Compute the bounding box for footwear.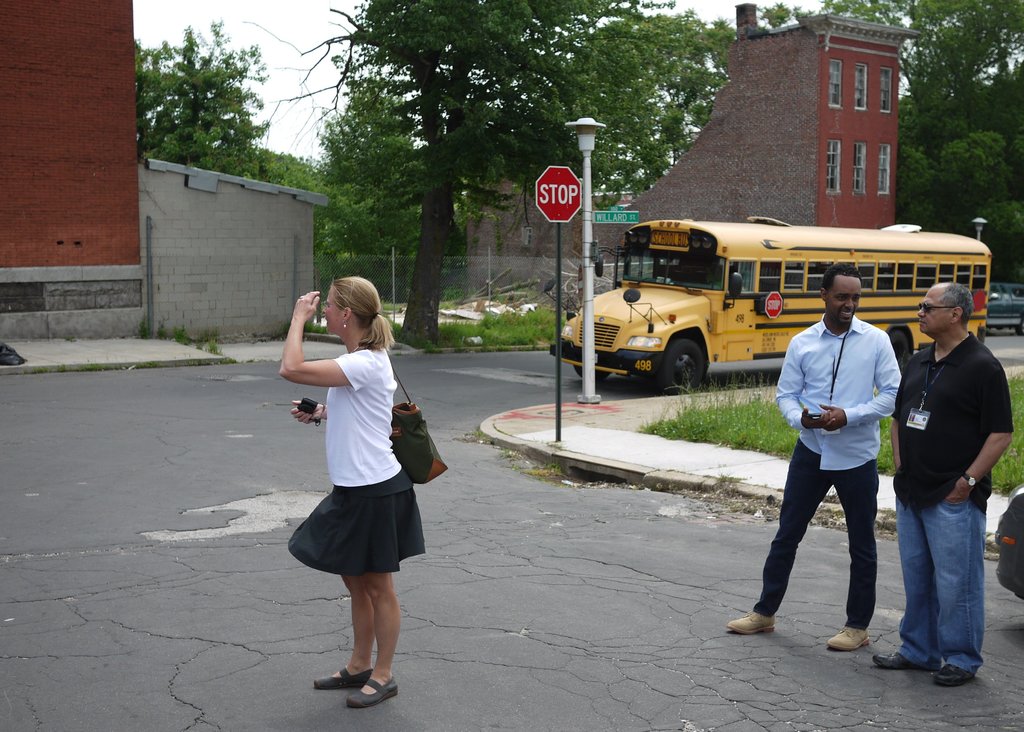
(x1=346, y1=670, x2=400, y2=707).
